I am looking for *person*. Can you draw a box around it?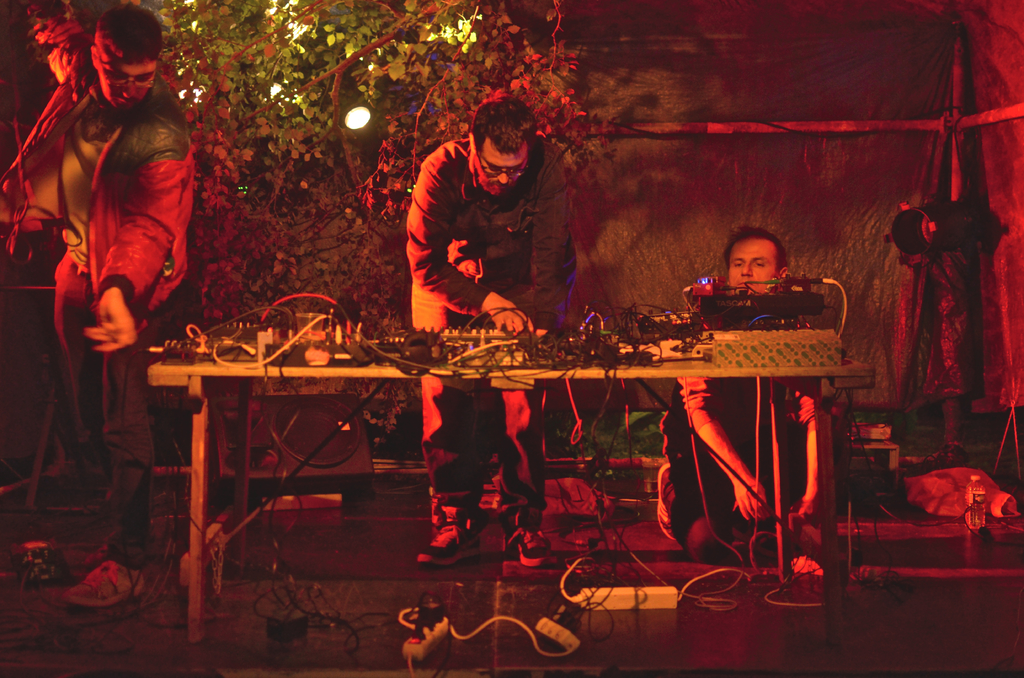
Sure, the bounding box is 650,229,838,560.
